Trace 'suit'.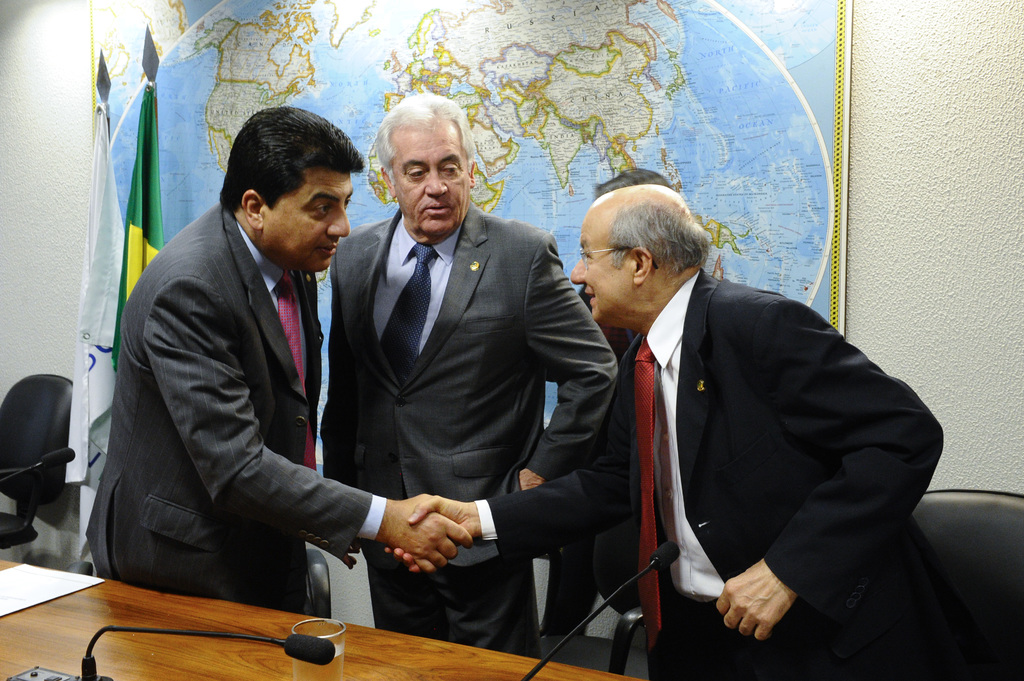
Traced to 315:118:597:664.
